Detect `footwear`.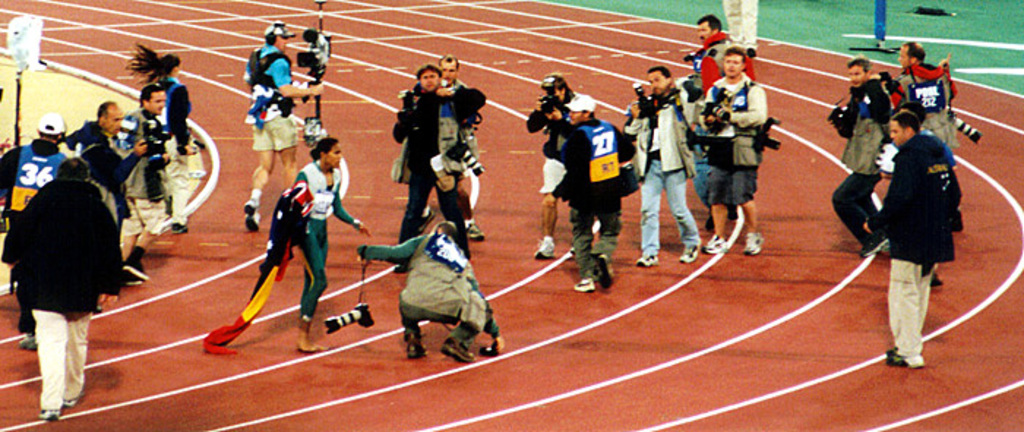
Detected at [464,217,483,242].
